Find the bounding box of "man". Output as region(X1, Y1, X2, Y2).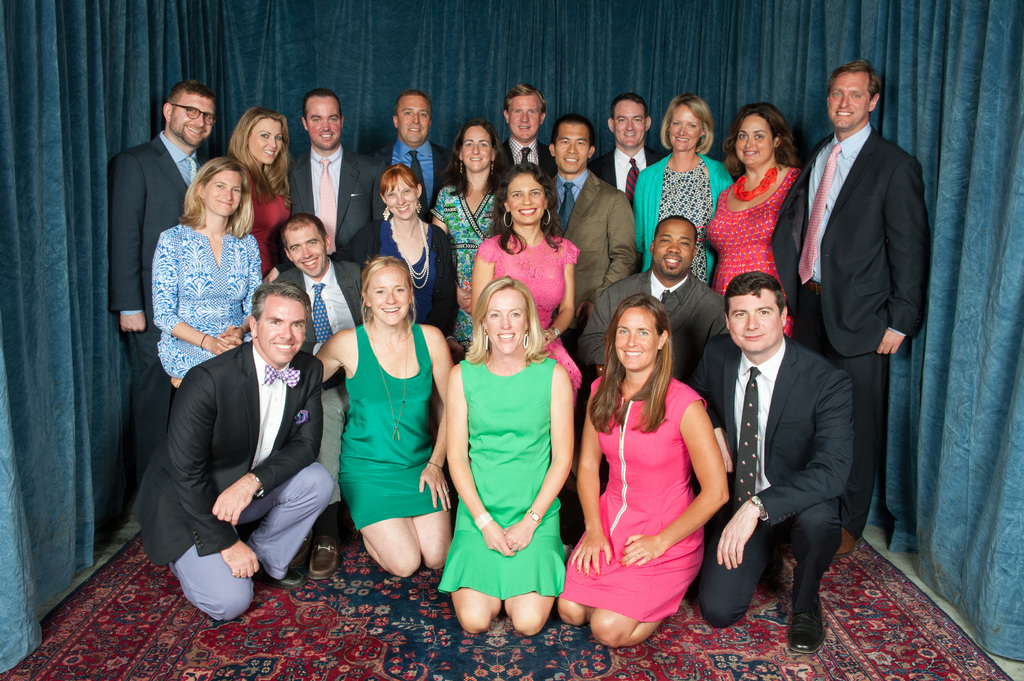
region(543, 112, 634, 373).
